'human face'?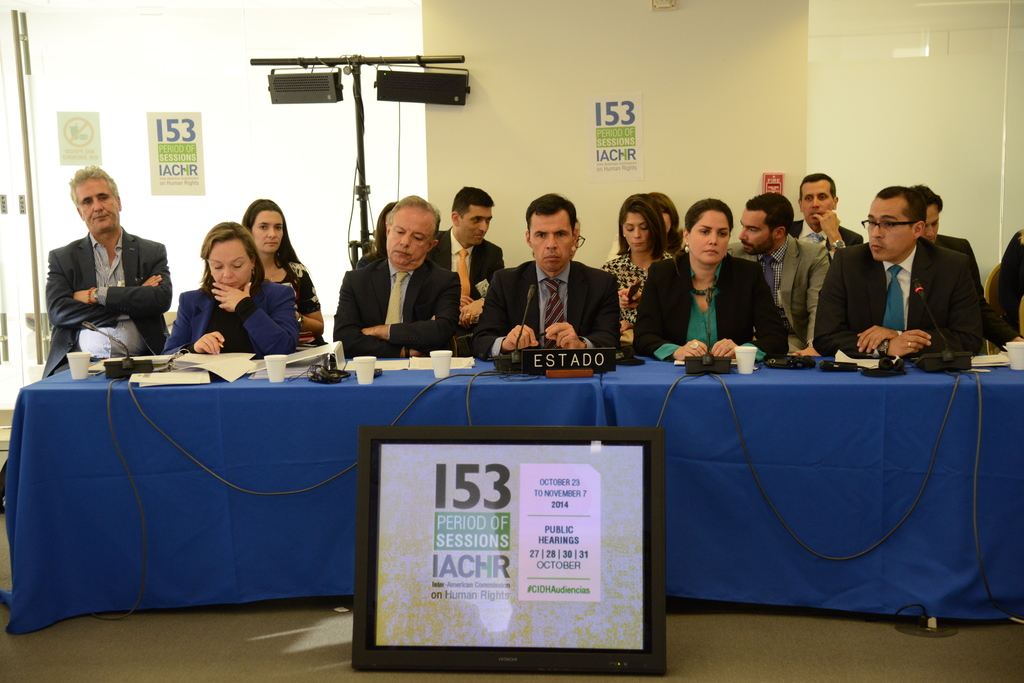
[left=77, top=179, right=121, bottom=230]
